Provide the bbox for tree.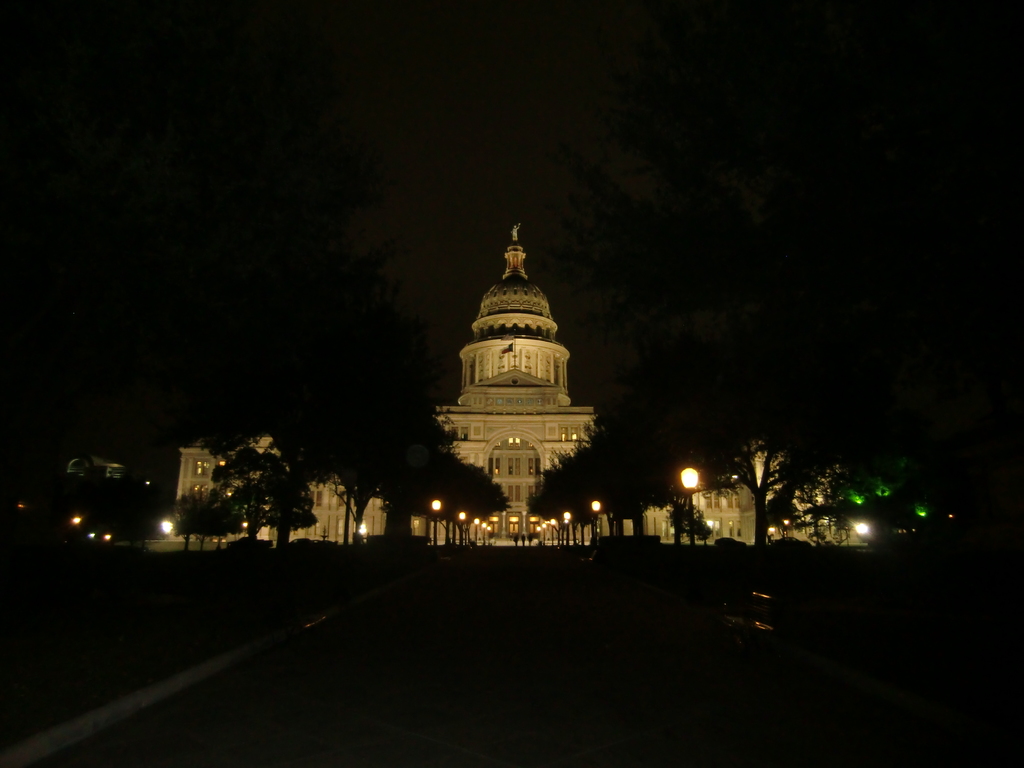
{"x1": 253, "y1": 383, "x2": 451, "y2": 547}.
